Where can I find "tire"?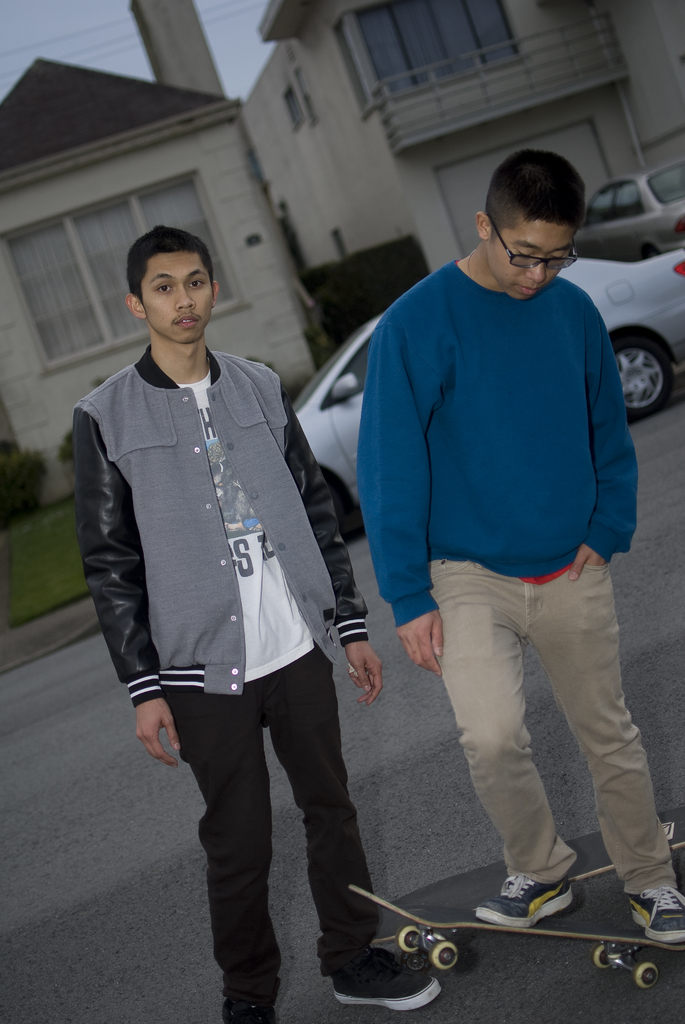
You can find it at bbox=[610, 332, 673, 426].
